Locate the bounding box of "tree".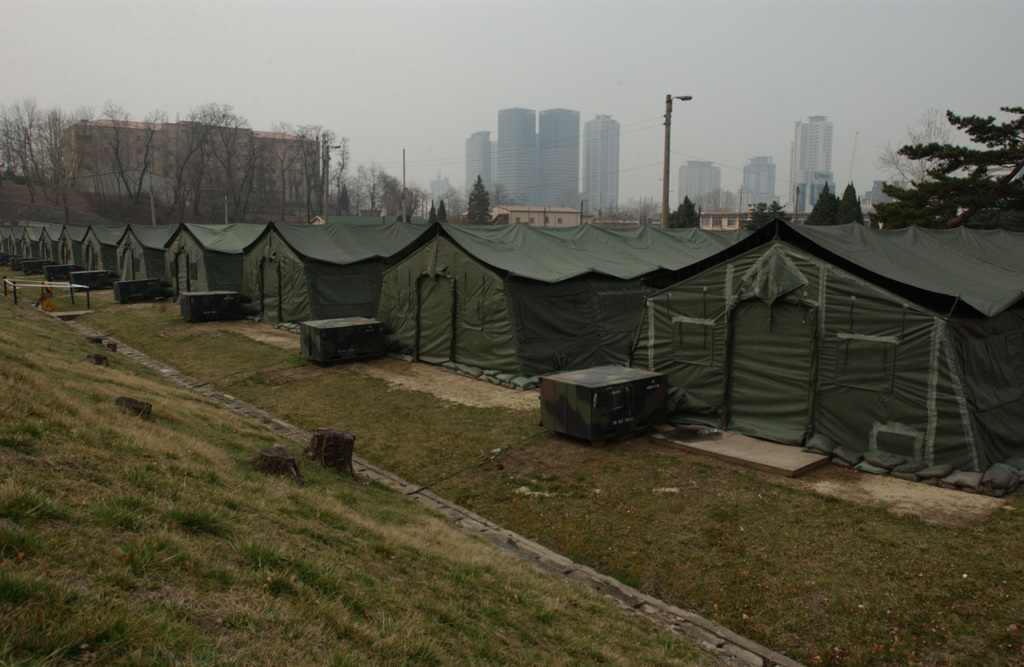
Bounding box: bbox=[666, 191, 701, 230].
